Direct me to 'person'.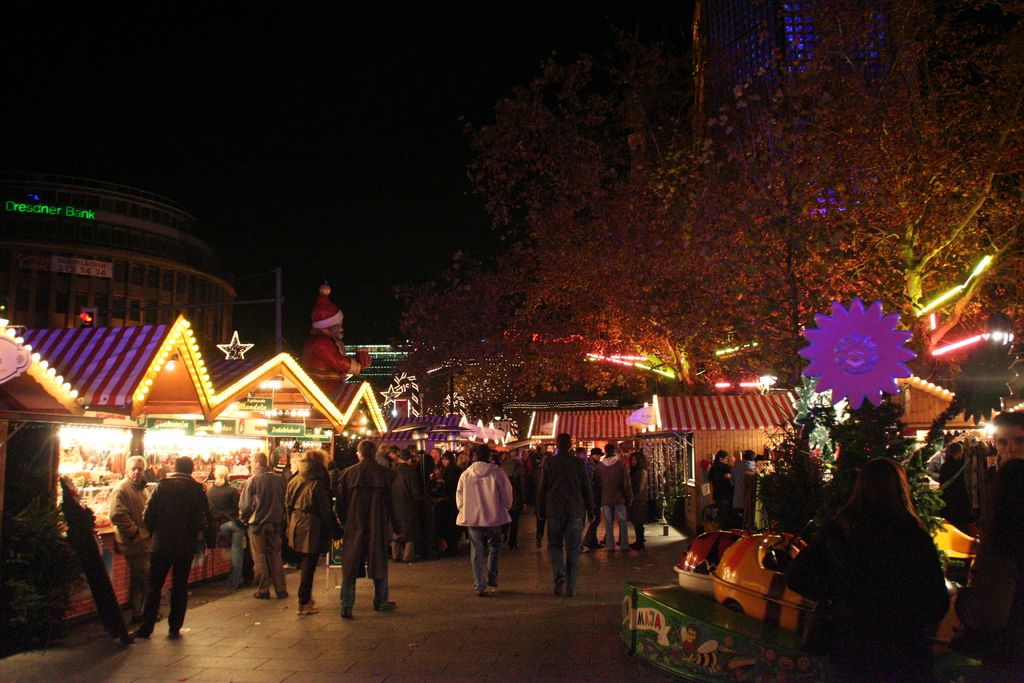
Direction: region(747, 451, 769, 530).
